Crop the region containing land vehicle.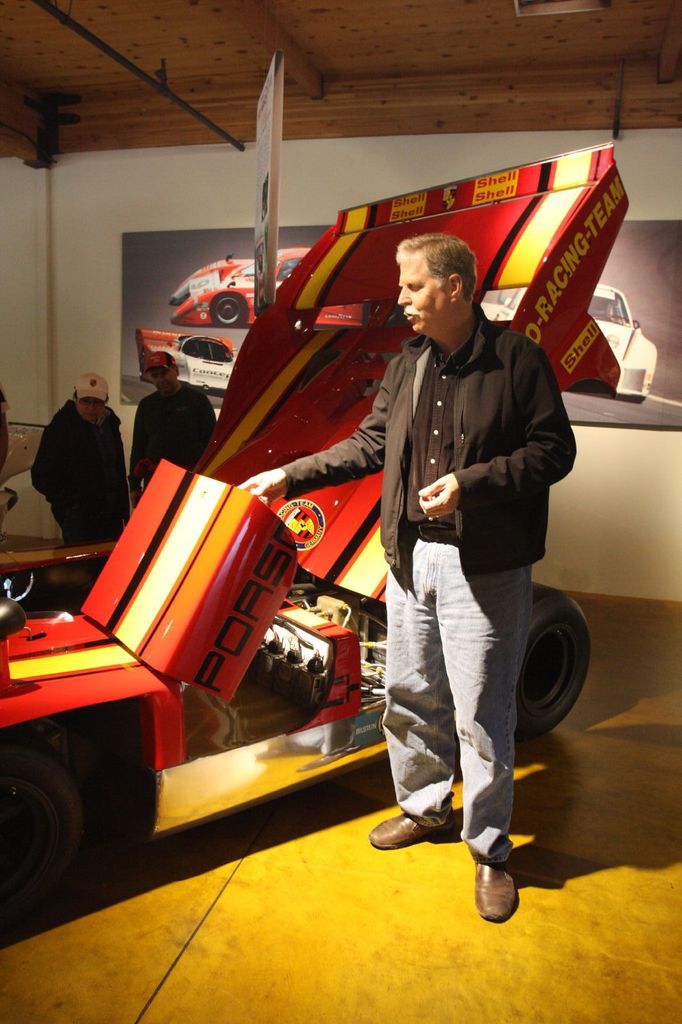
Crop region: {"x1": 100, "y1": 169, "x2": 652, "y2": 905}.
